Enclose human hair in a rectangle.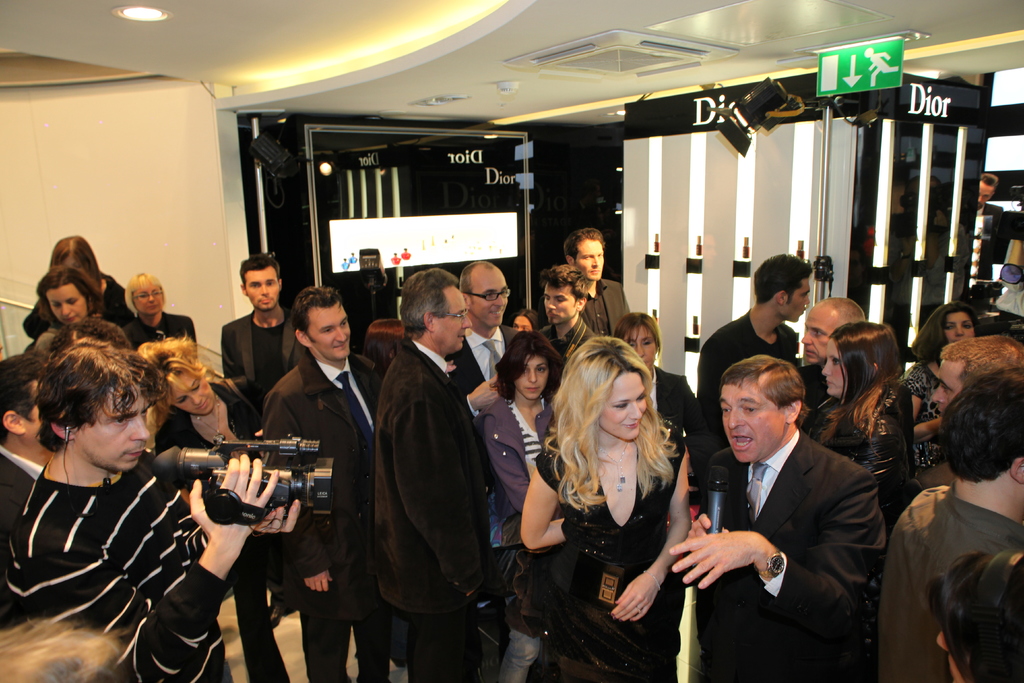
812,324,902,447.
